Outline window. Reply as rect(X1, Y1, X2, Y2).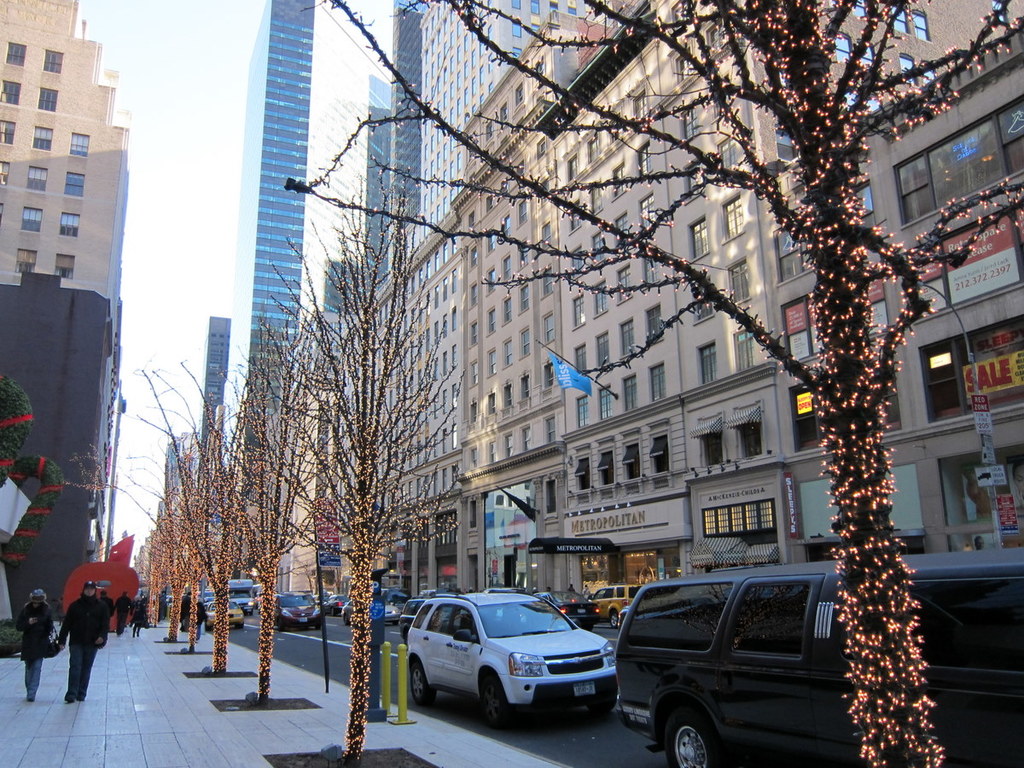
rect(513, 49, 522, 60).
